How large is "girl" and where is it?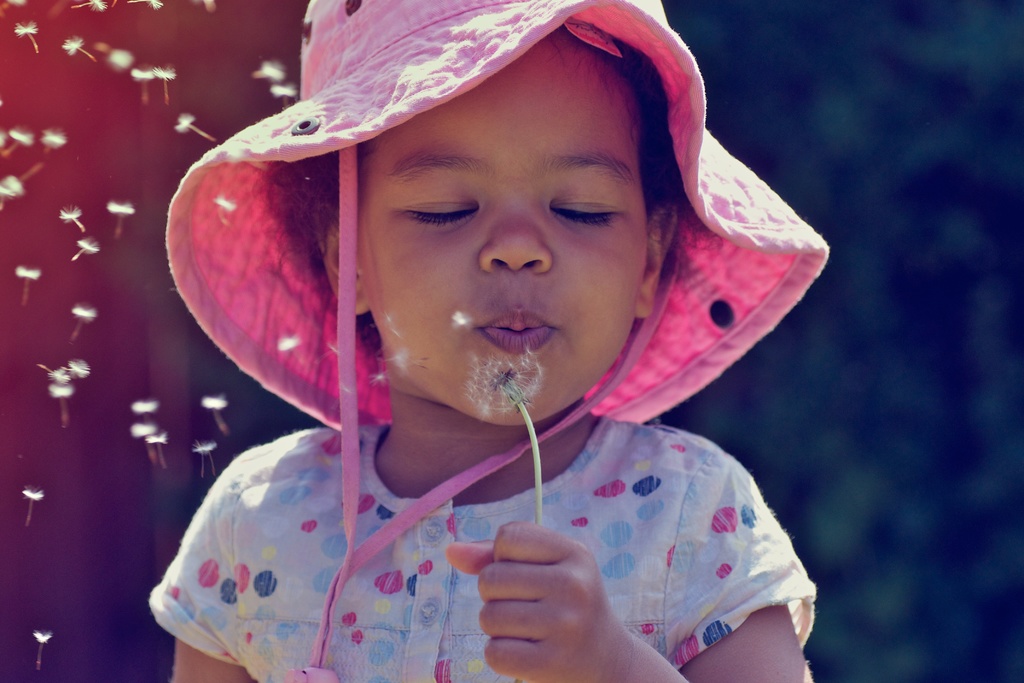
Bounding box: [148,0,829,682].
